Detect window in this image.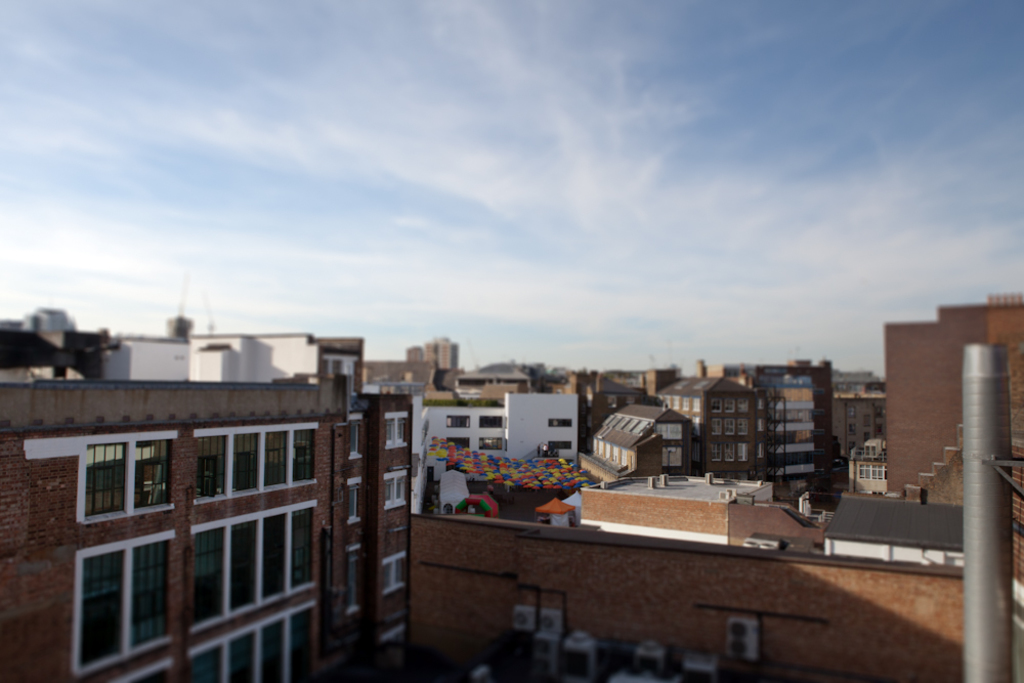
Detection: BBox(444, 414, 468, 428).
